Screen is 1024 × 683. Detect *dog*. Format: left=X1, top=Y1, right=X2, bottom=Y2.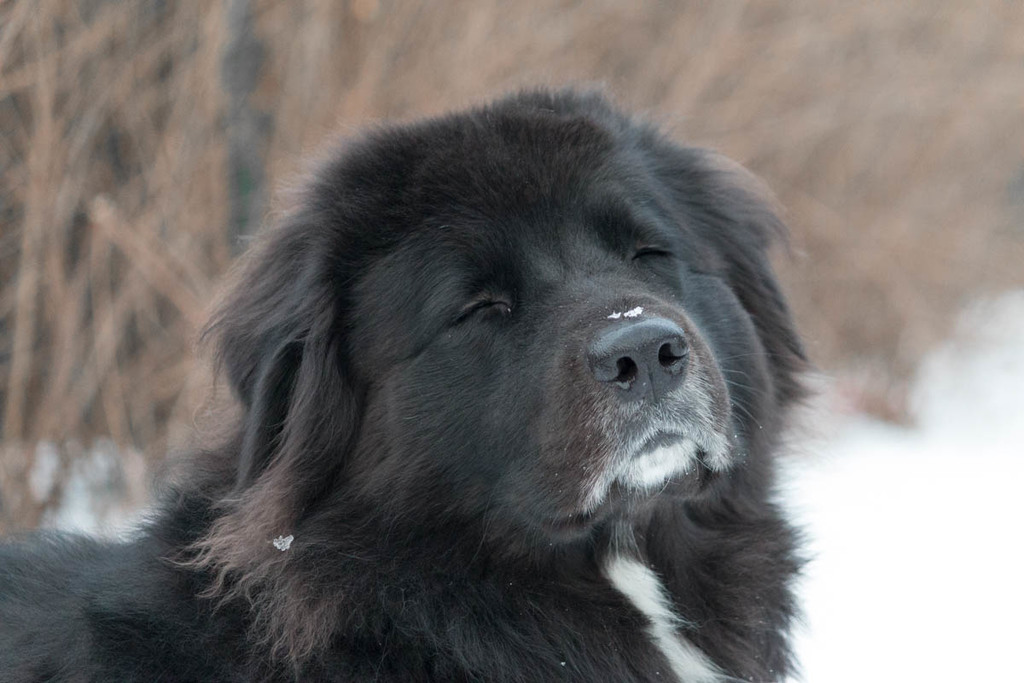
left=0, top=79, right=823, bottom=682.
